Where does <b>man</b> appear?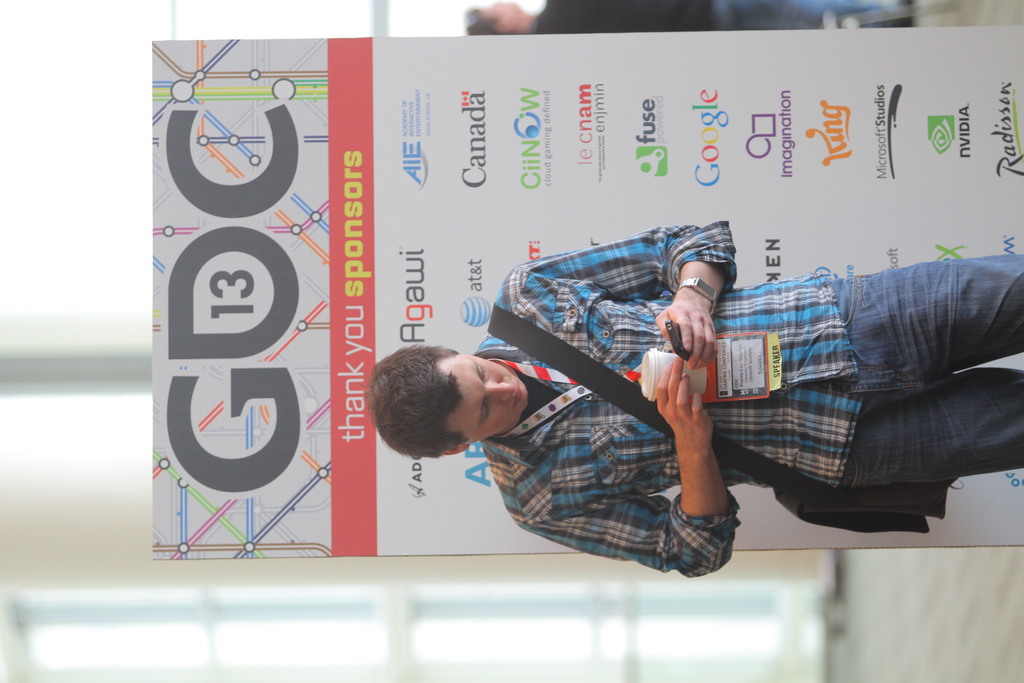
Appears at bbox(319, 207, 989, 586).
